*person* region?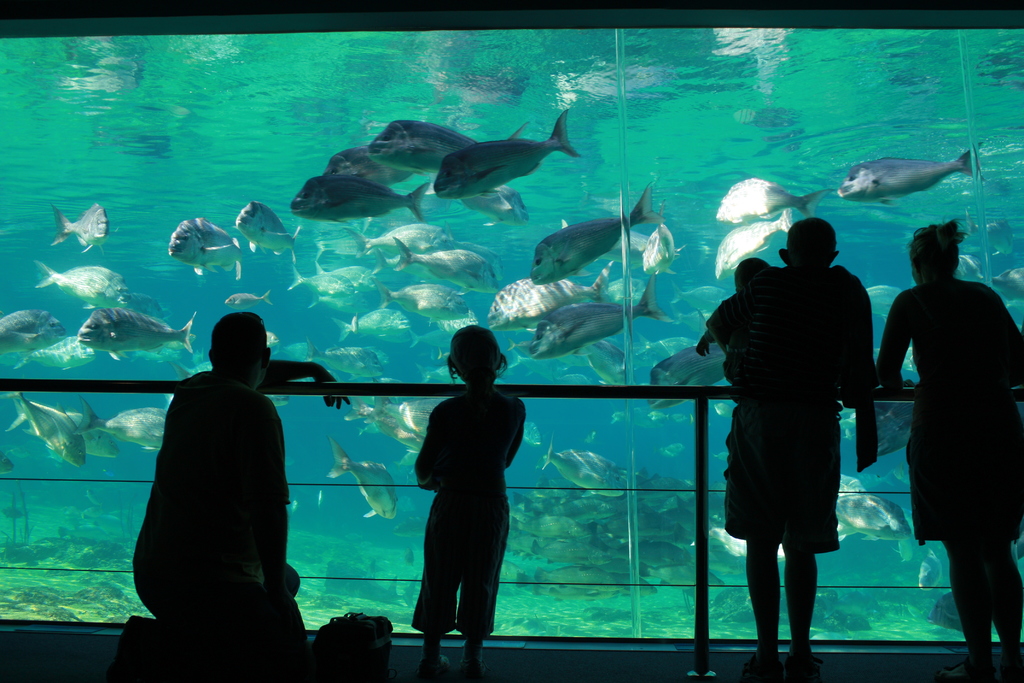
rect(371, 324, 554, 671)
